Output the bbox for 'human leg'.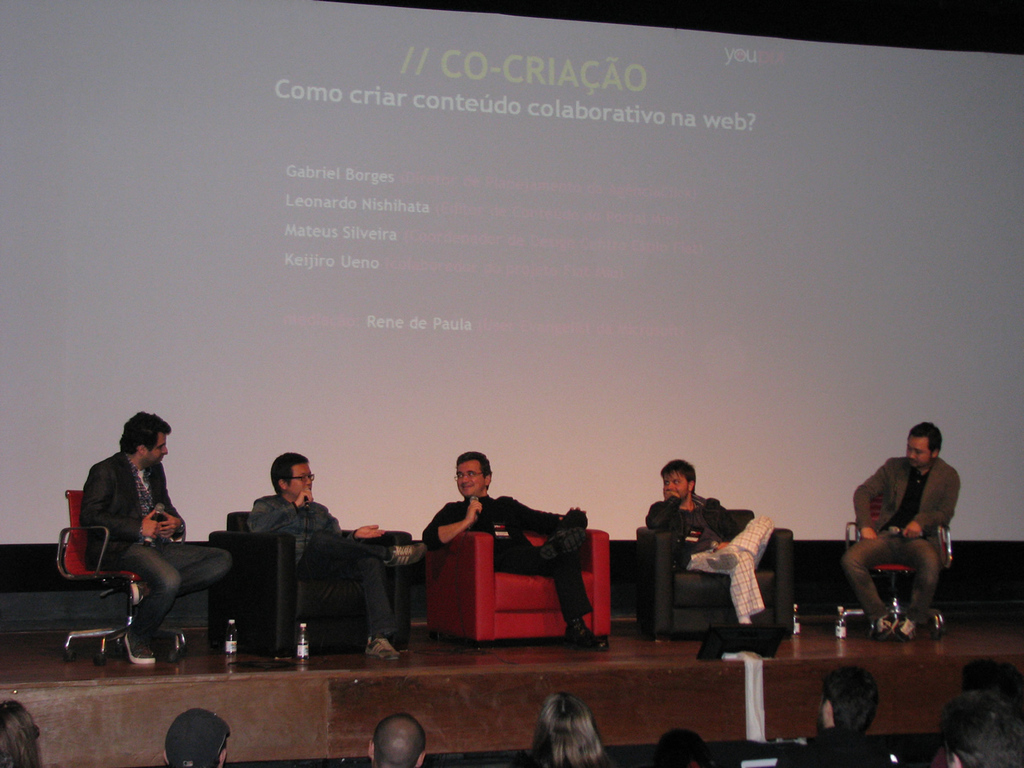
region(496, 528, 583, 565).
